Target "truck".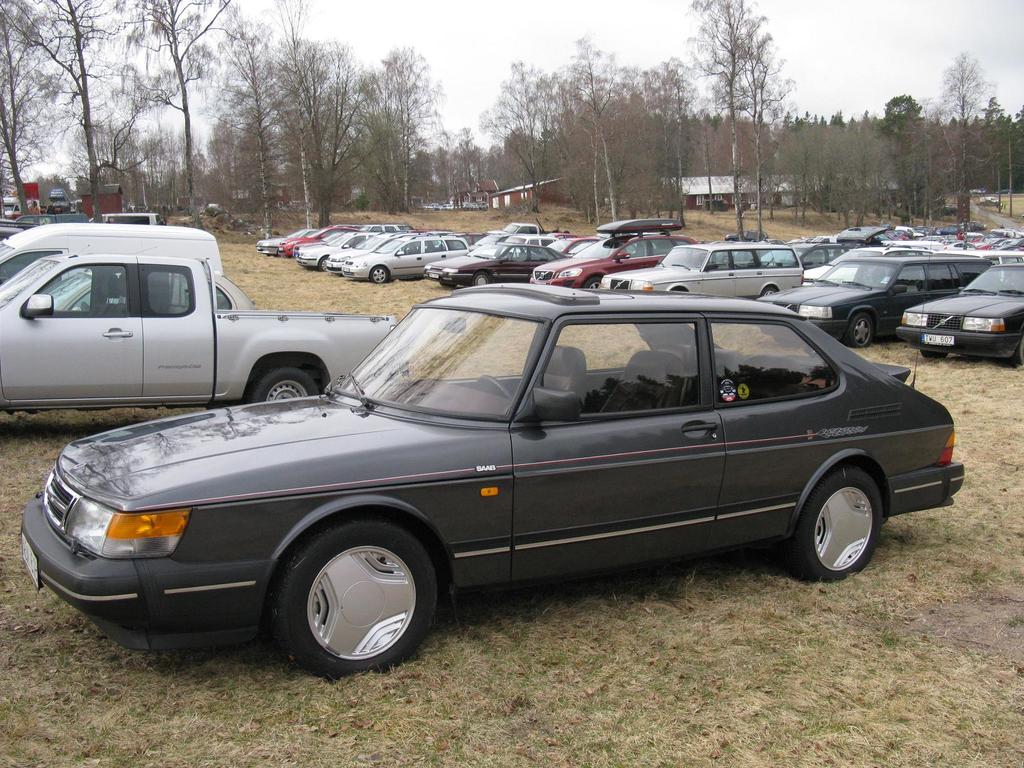
Target region: x1=0 y1=225 x2=223 y2=285.
